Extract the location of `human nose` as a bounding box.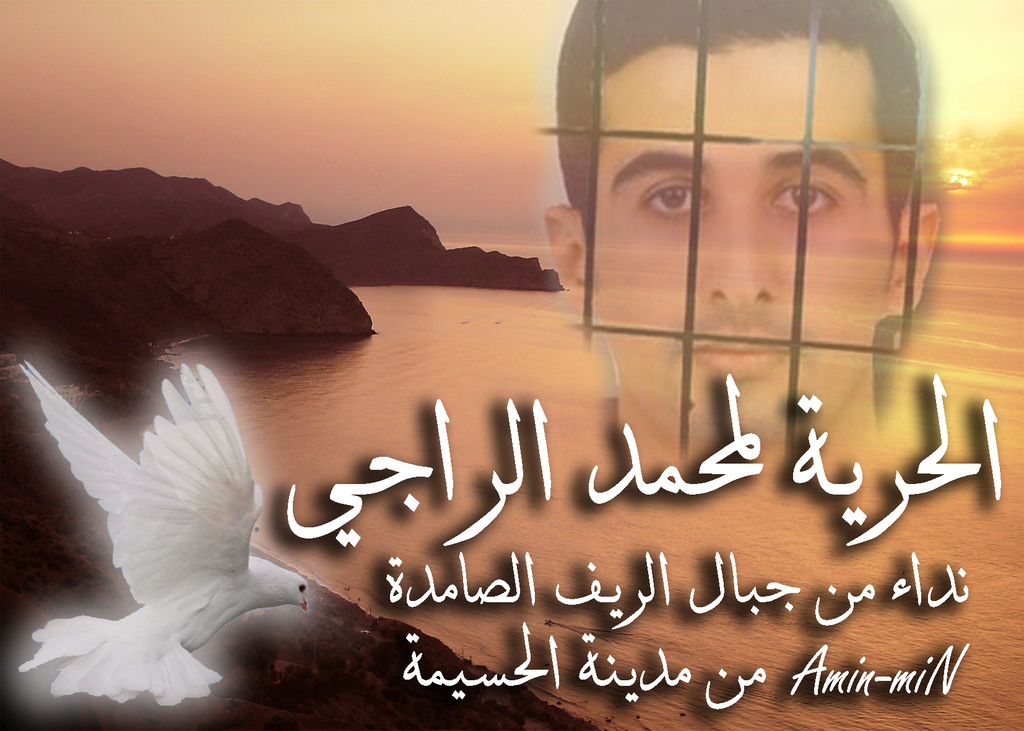
l=701, t=200, r=784, b=309.
